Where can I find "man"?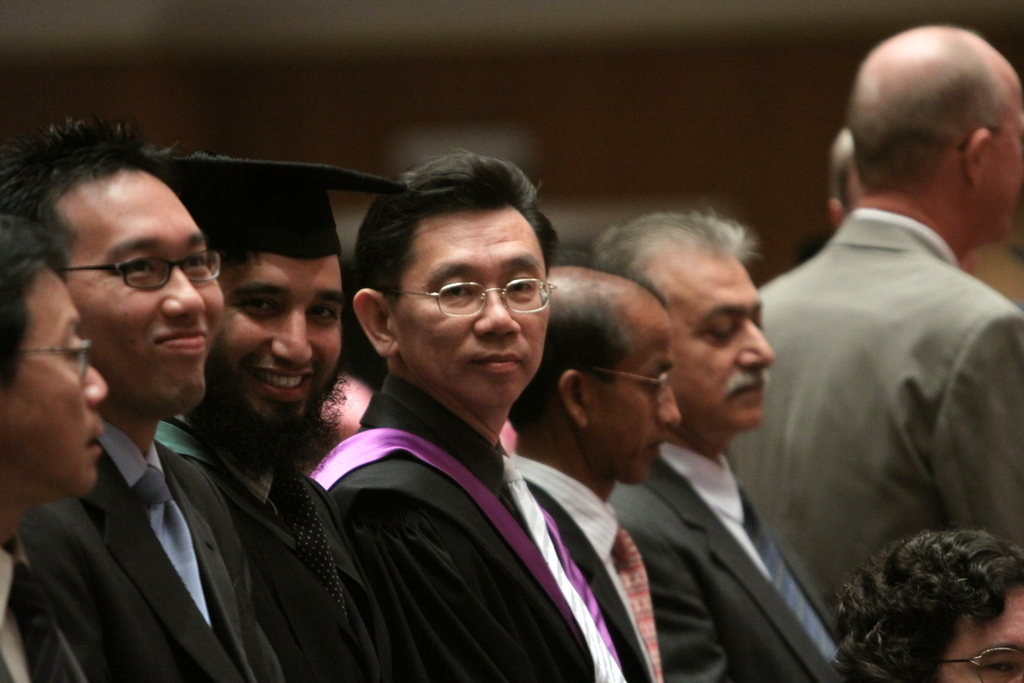
You can find it at detection(153, 155, 439, 682).
